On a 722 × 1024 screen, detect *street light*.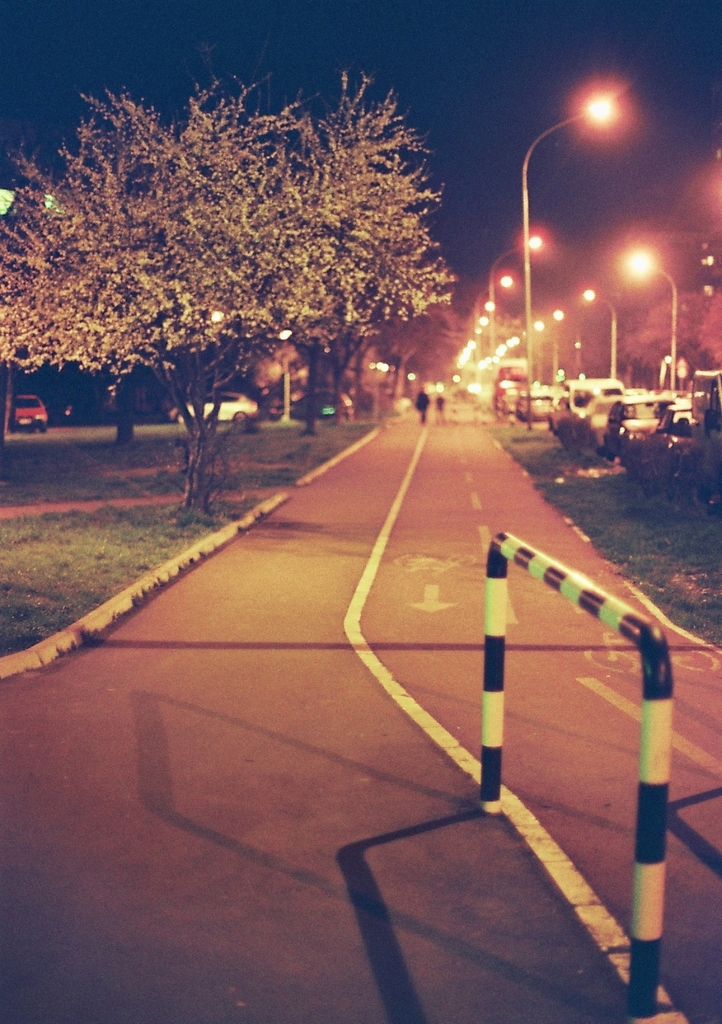
locate(534, 317, 558, 385).
